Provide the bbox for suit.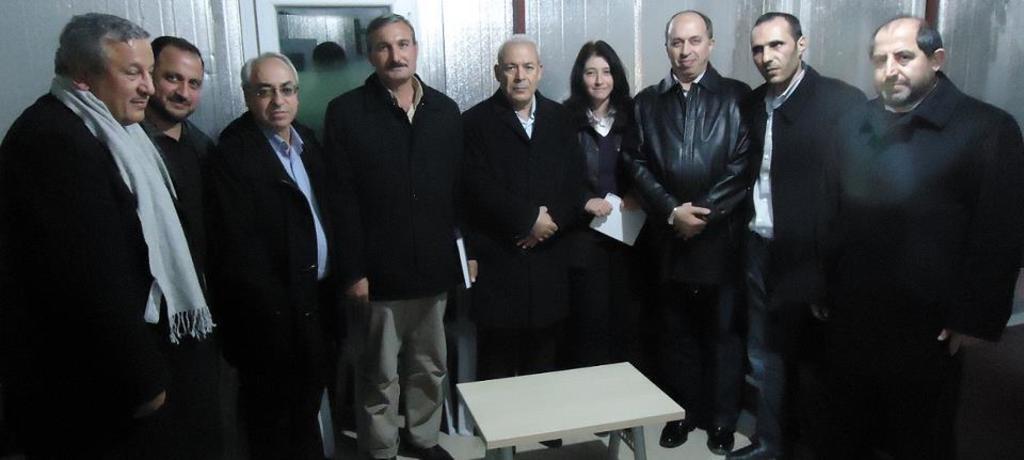
box=[13, 12, 213, 424].
